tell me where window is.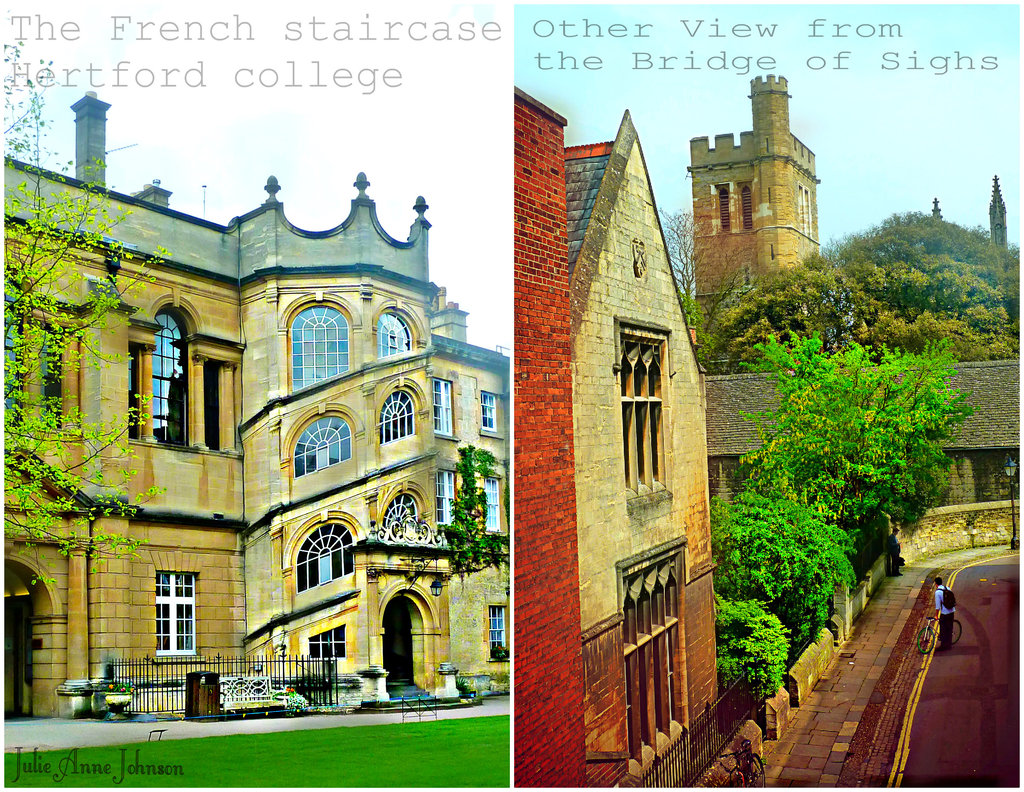
window is at left=292, top=413, right=352, bottom=488.
